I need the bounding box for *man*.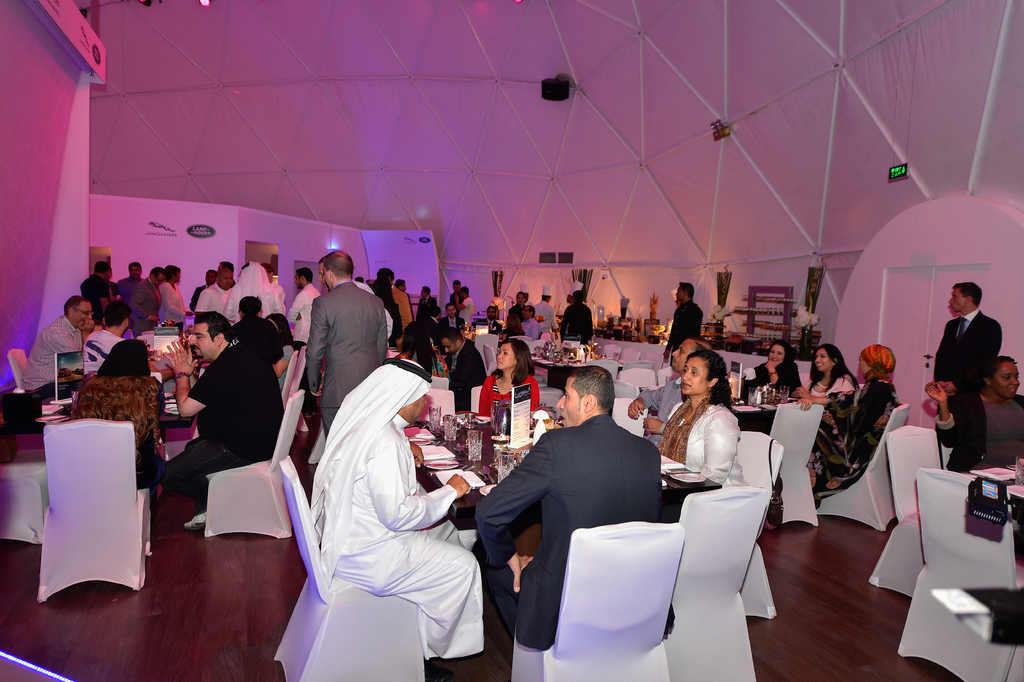
Here it is: BBox(71, 255, 108, 314).
